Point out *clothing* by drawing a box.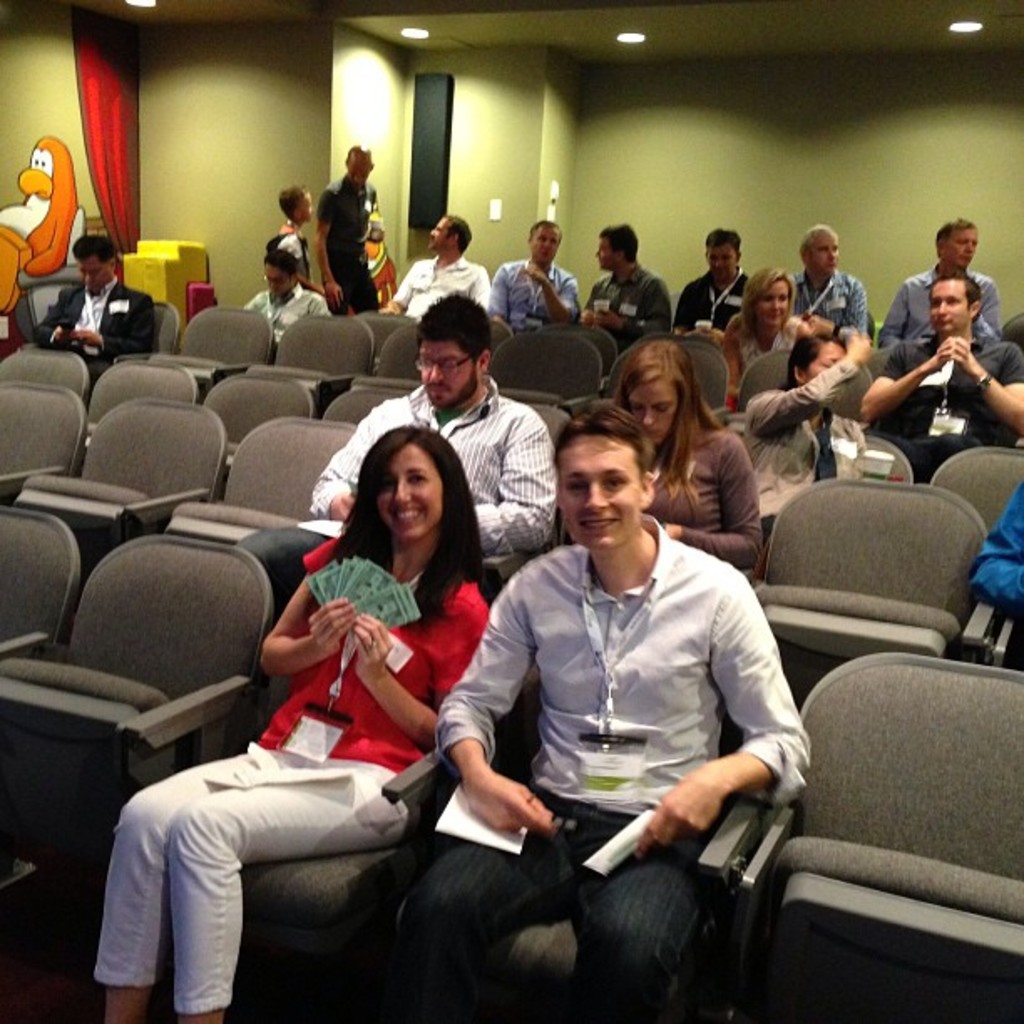
box=[878, 263, 996, 343].
